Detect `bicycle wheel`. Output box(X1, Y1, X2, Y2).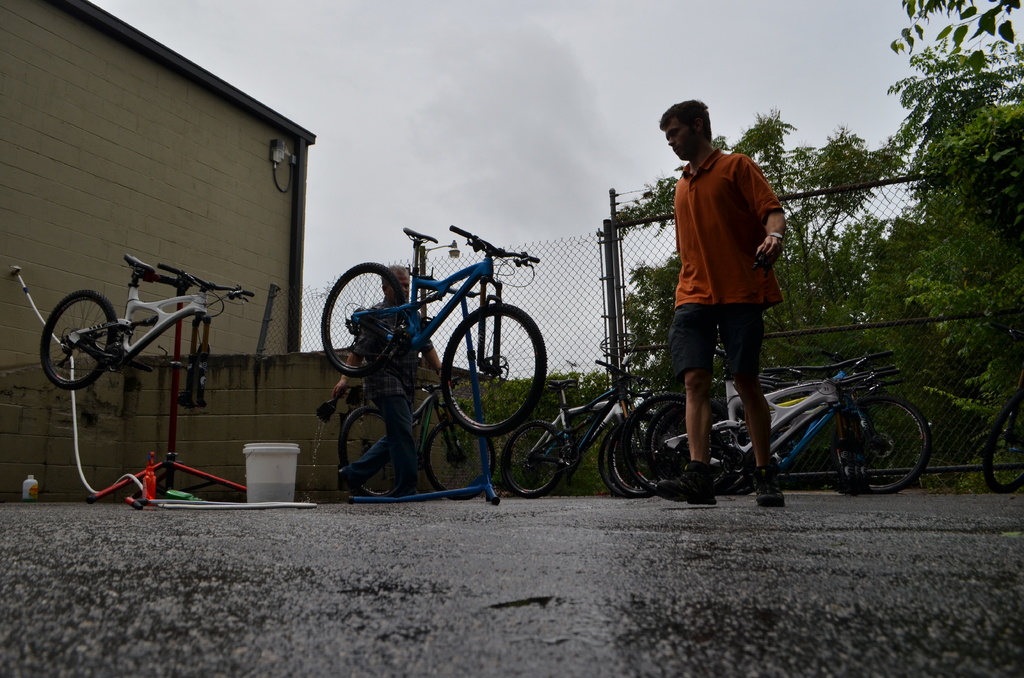
box(984, 389, 1023, 496).
